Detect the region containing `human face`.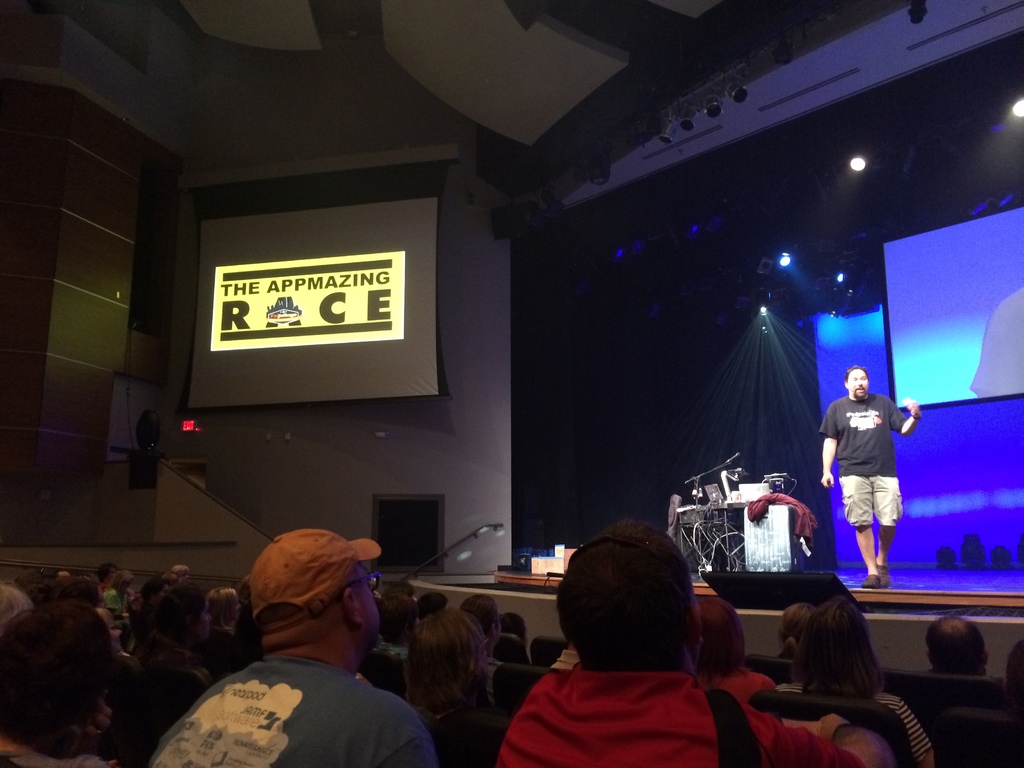
locate(849, 372, 868, 398).
